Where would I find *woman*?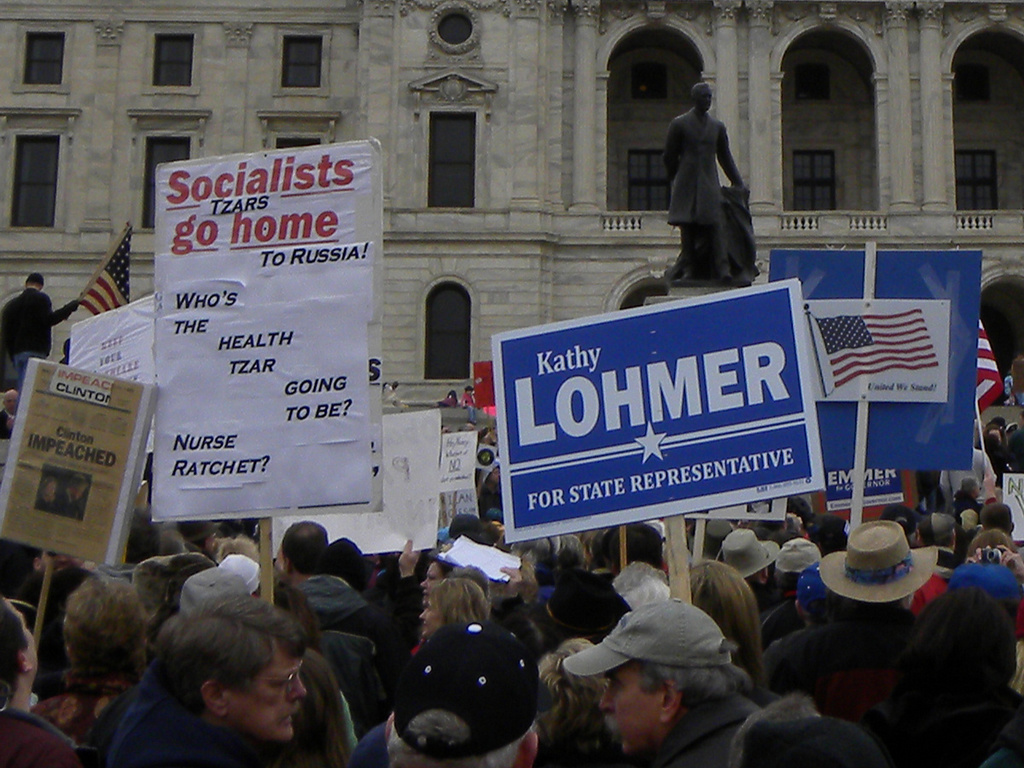
At {"left": 77, "top": 589, "right": 383, "bottom": 767}.
